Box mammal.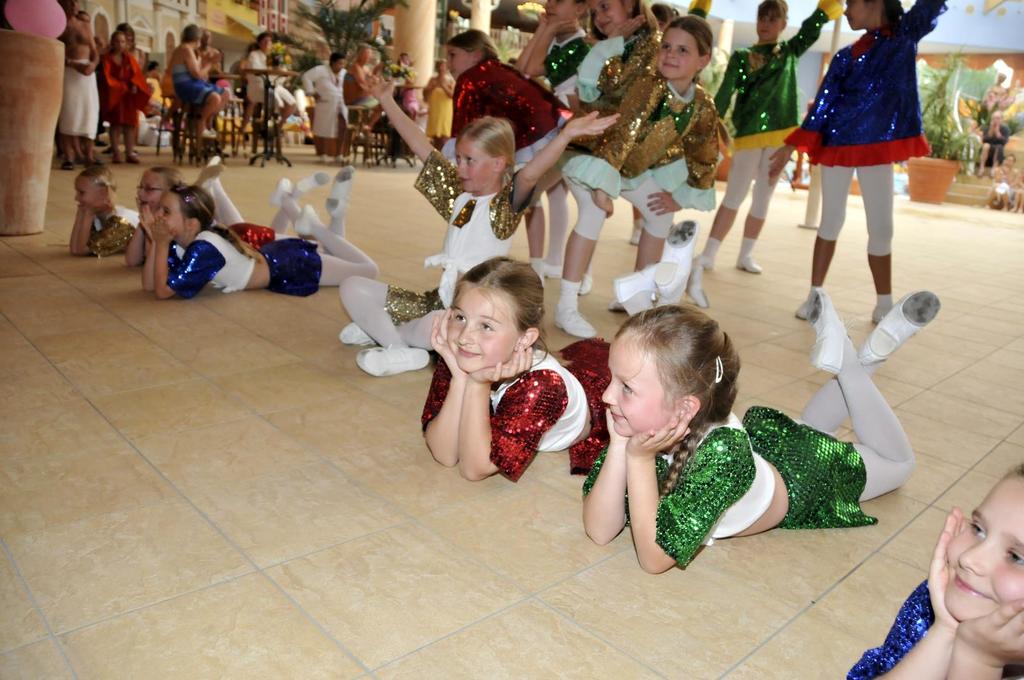
crop(702, 0, 844, 271).
